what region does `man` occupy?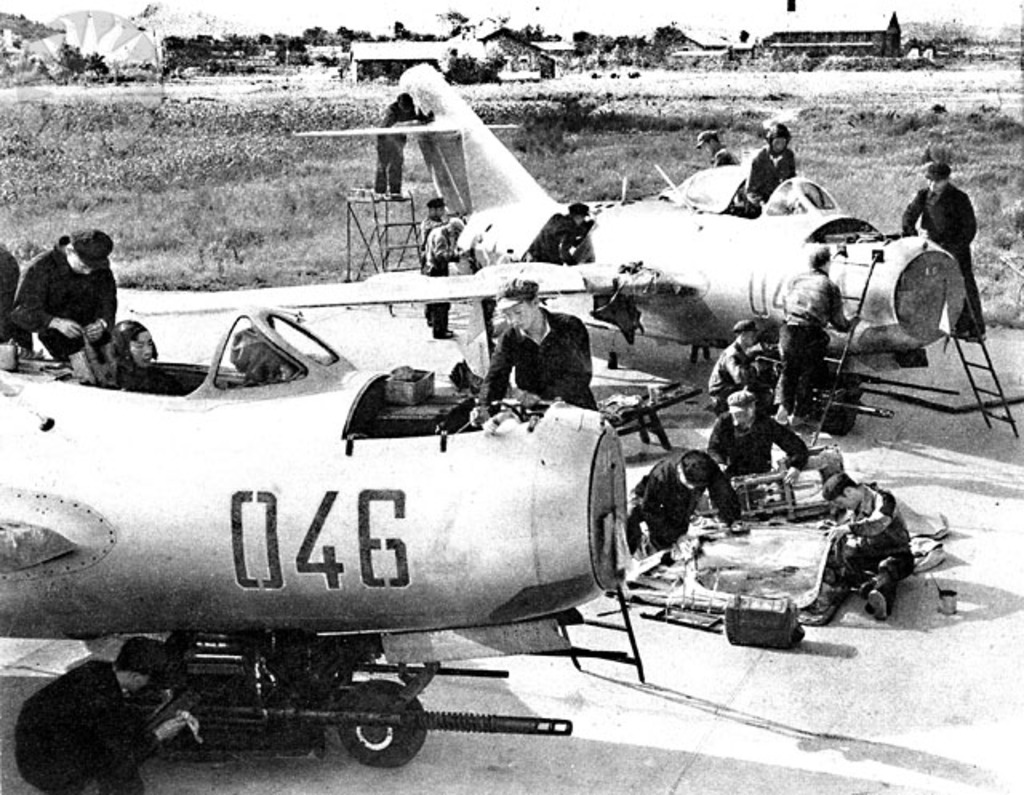
rect(744, 118, 798, 219).
